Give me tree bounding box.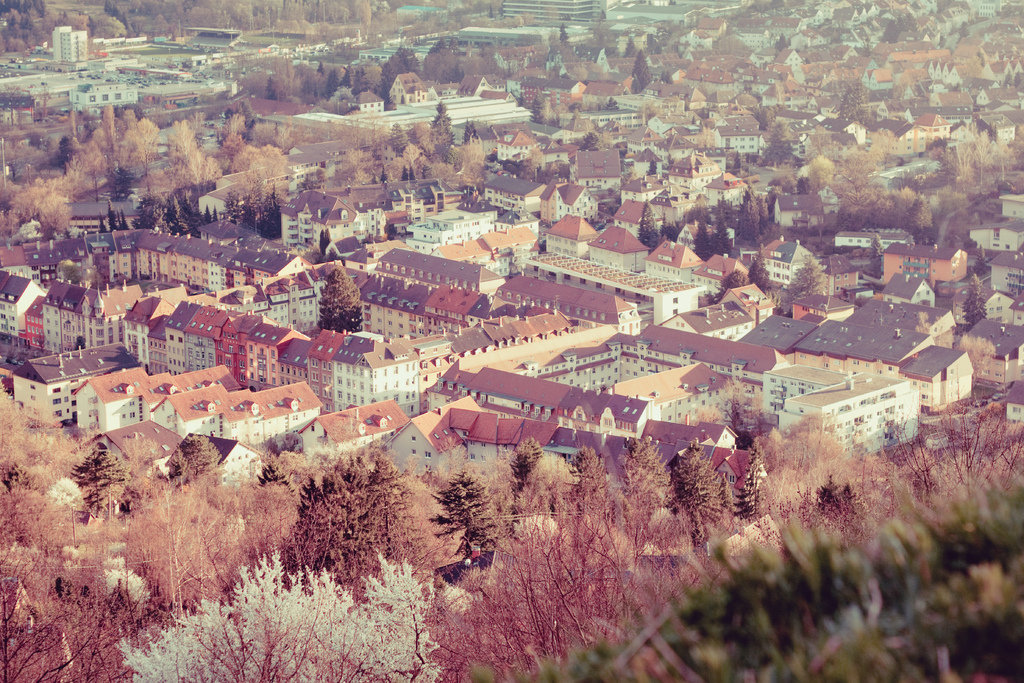
bbox(960, 273, 988, 327).
